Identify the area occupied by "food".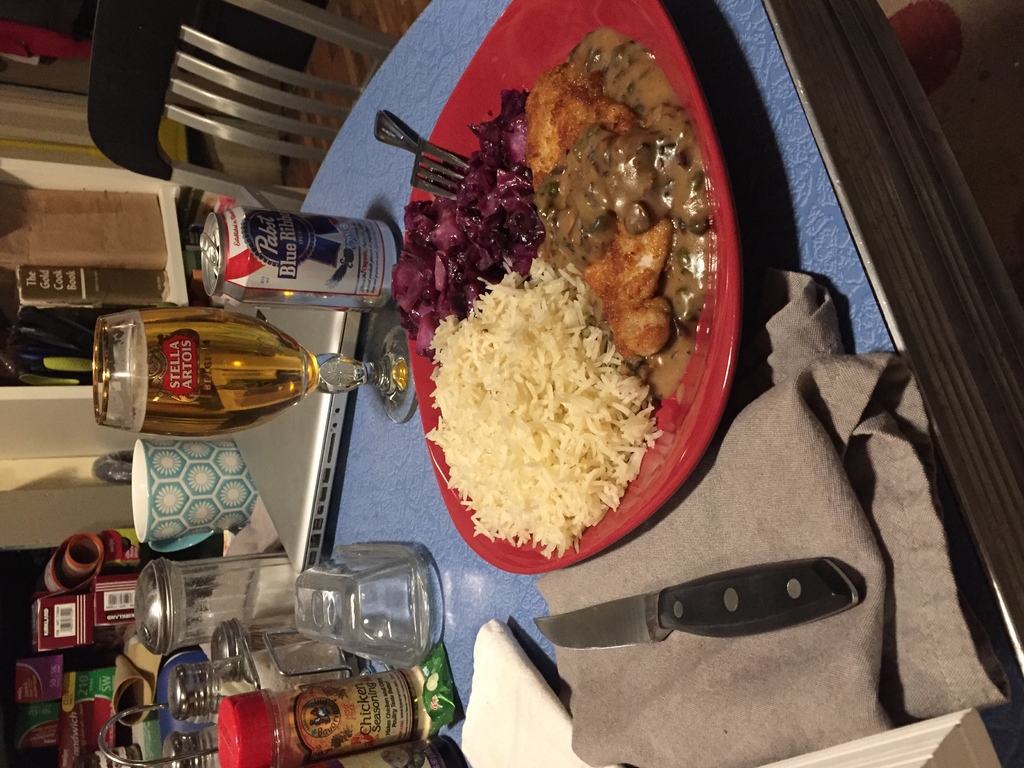
Area: bbox=[389, 88, 538, 351].
